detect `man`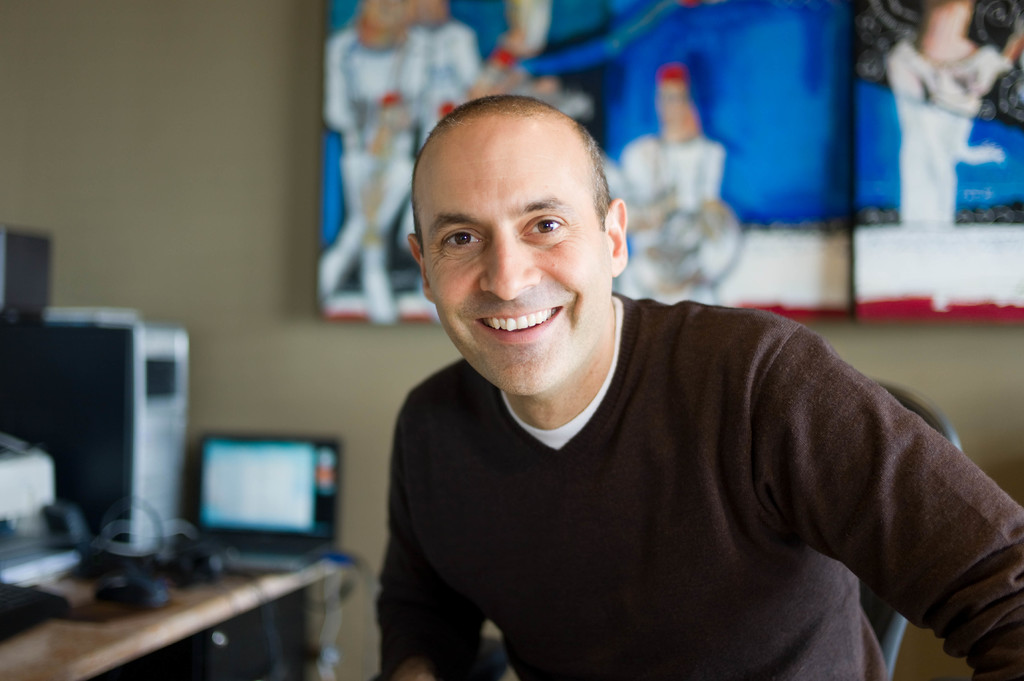
BBox(312, 0, 434, 327)
